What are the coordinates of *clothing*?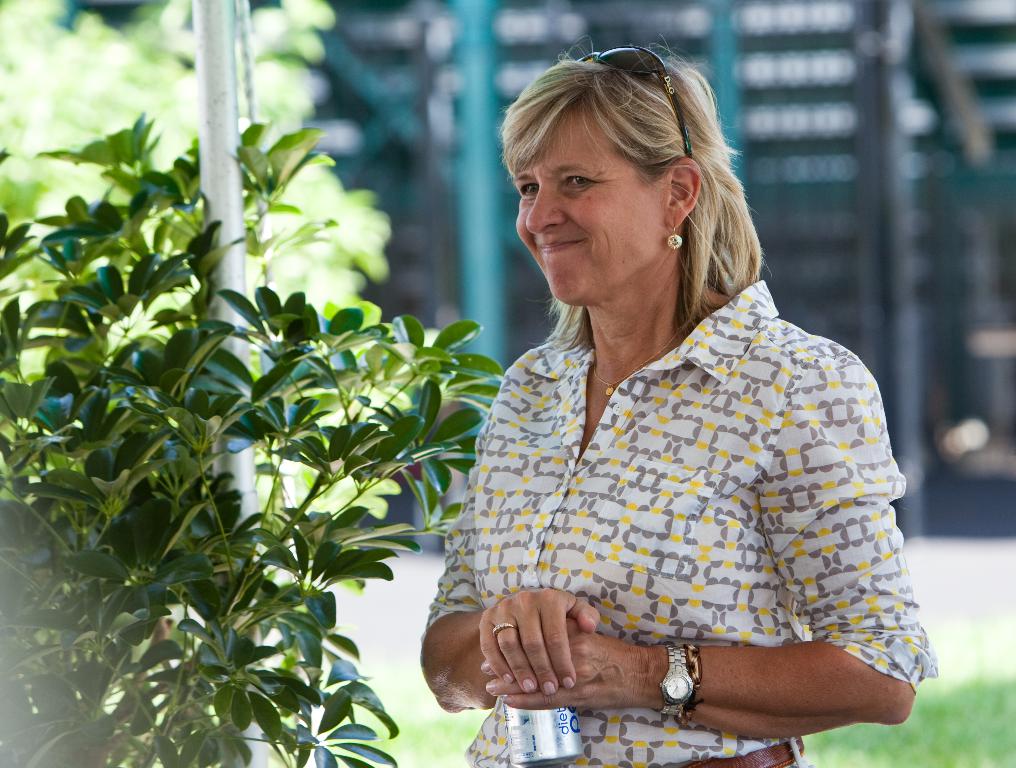
(left=418, top=280, right=943, bottom=767).
